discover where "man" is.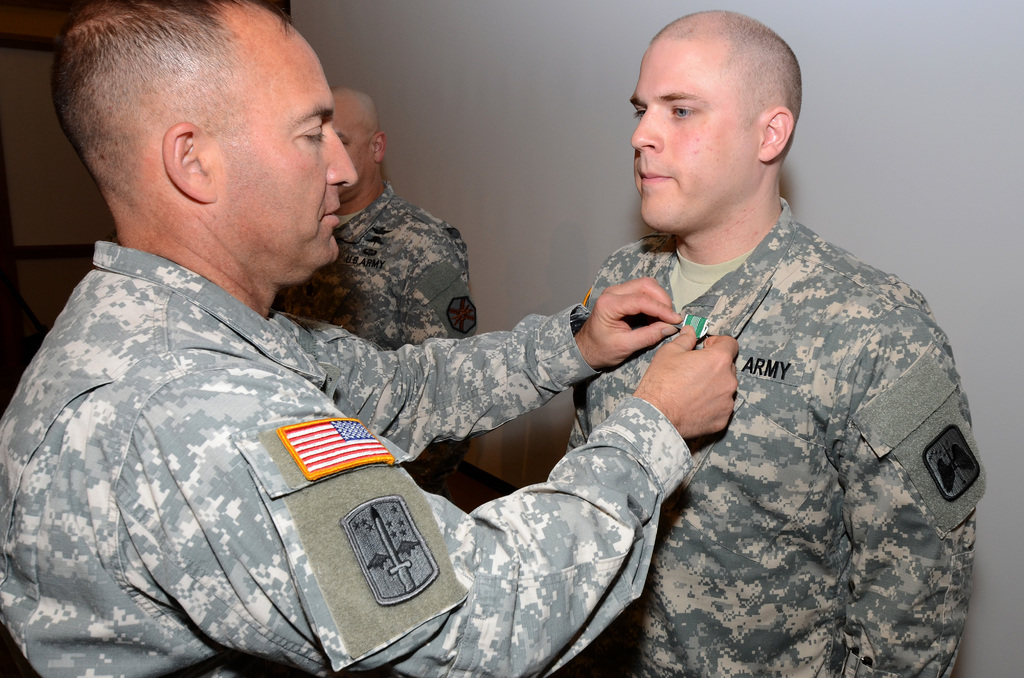
Discovered at x1=288 y1=82 x2=477 y2=490.
